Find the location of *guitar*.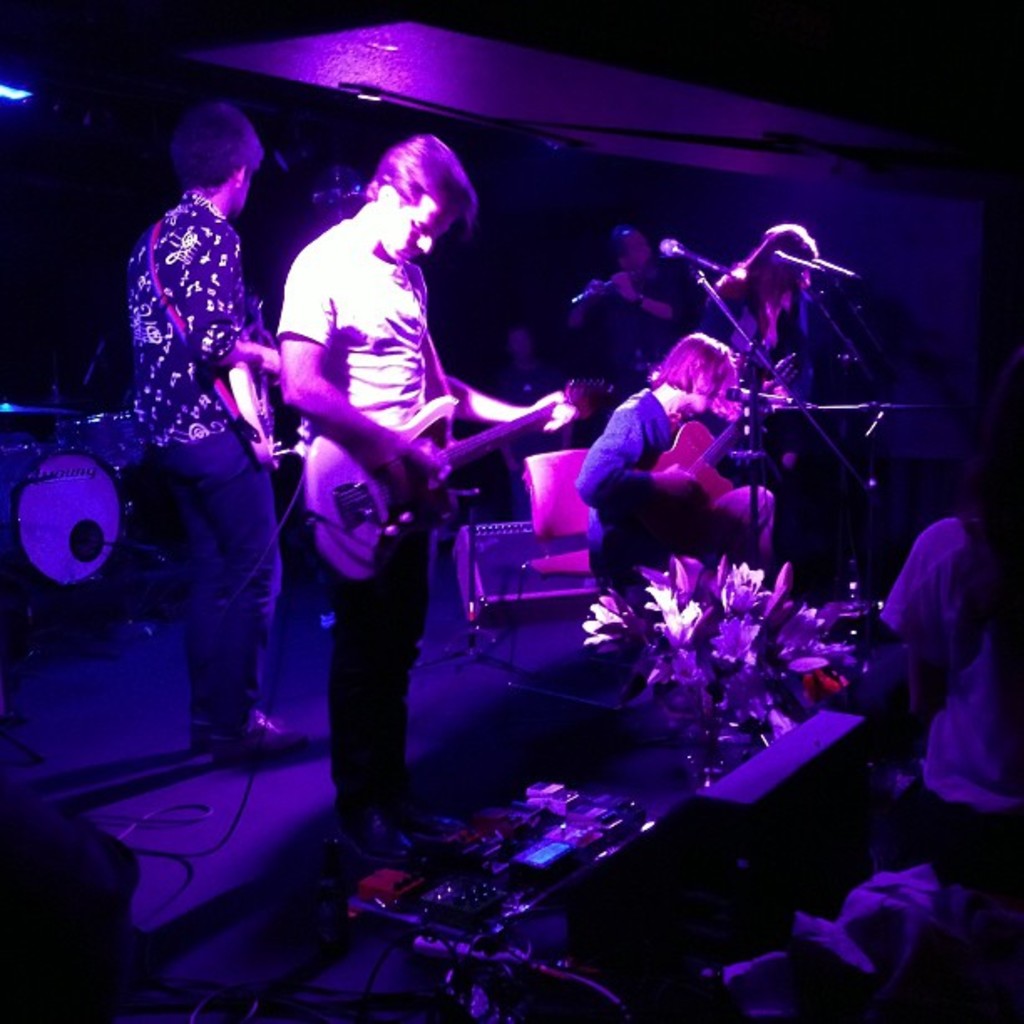
Location: 341, 273, 569, 624.
